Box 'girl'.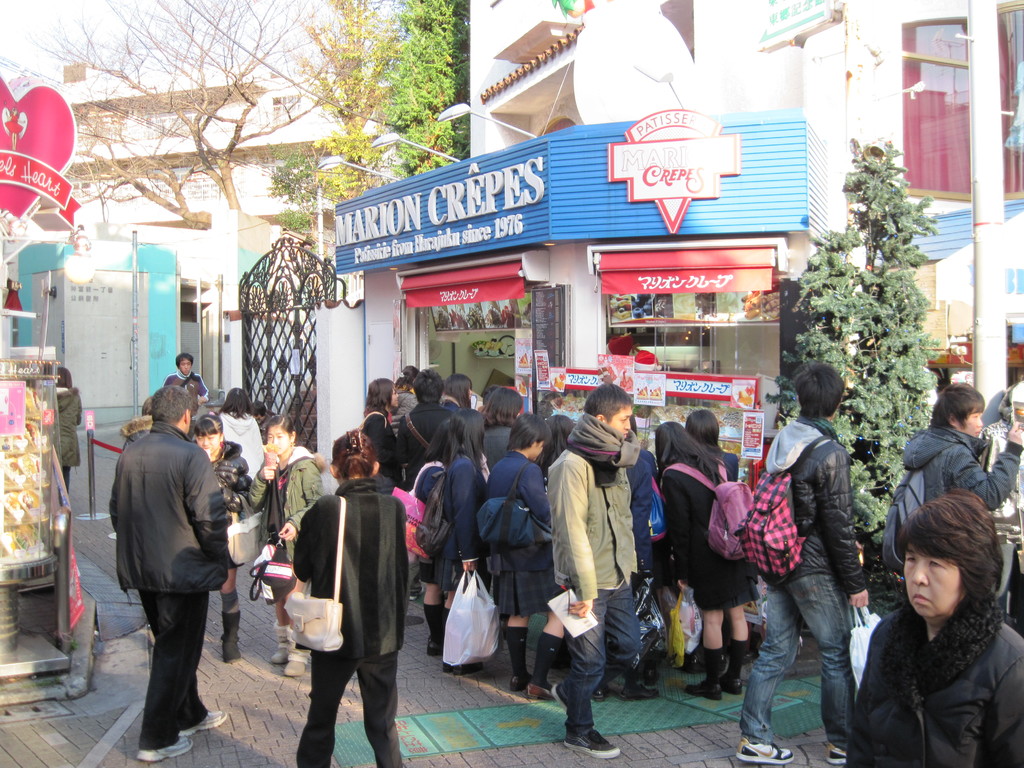
356/377/424/625.
